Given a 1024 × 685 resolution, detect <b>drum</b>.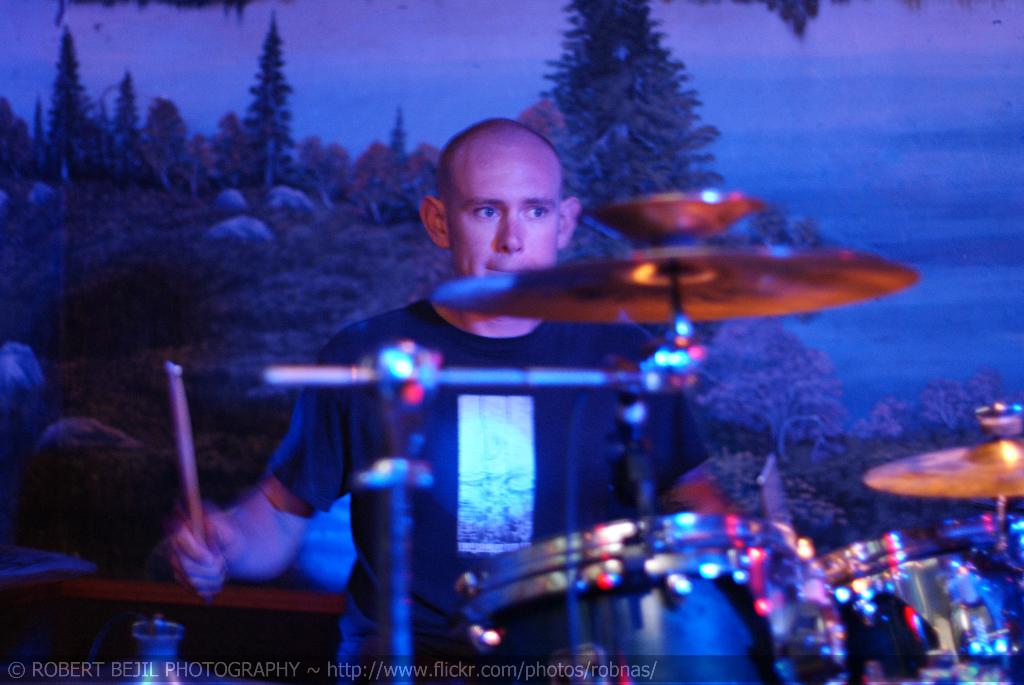
462 515 804 656.
